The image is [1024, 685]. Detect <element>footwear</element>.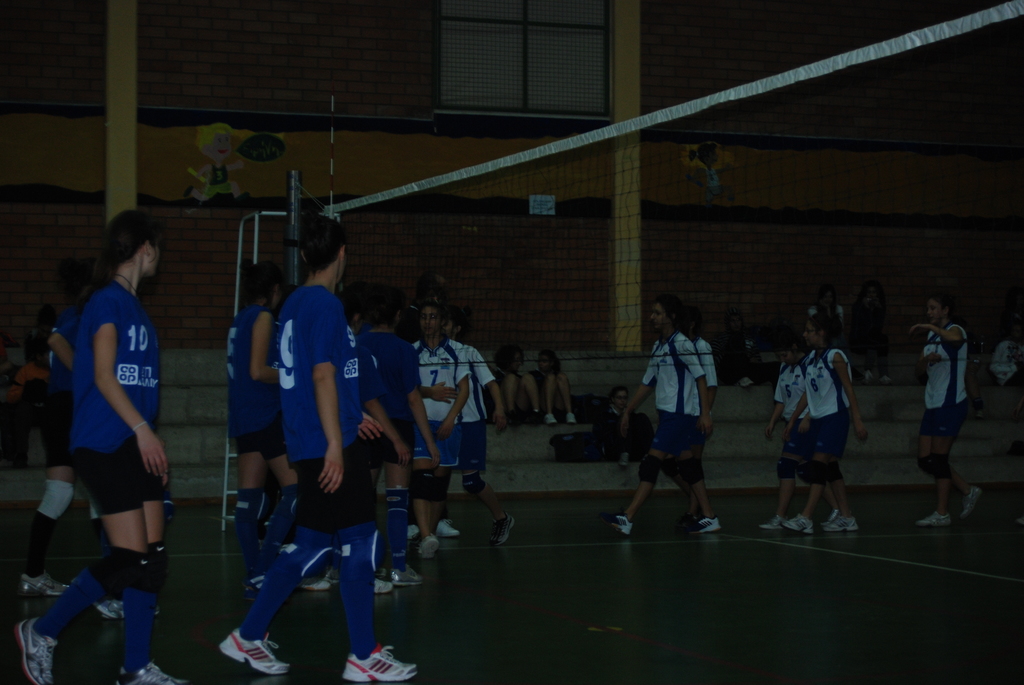
Detection: 698,516,723,538.
